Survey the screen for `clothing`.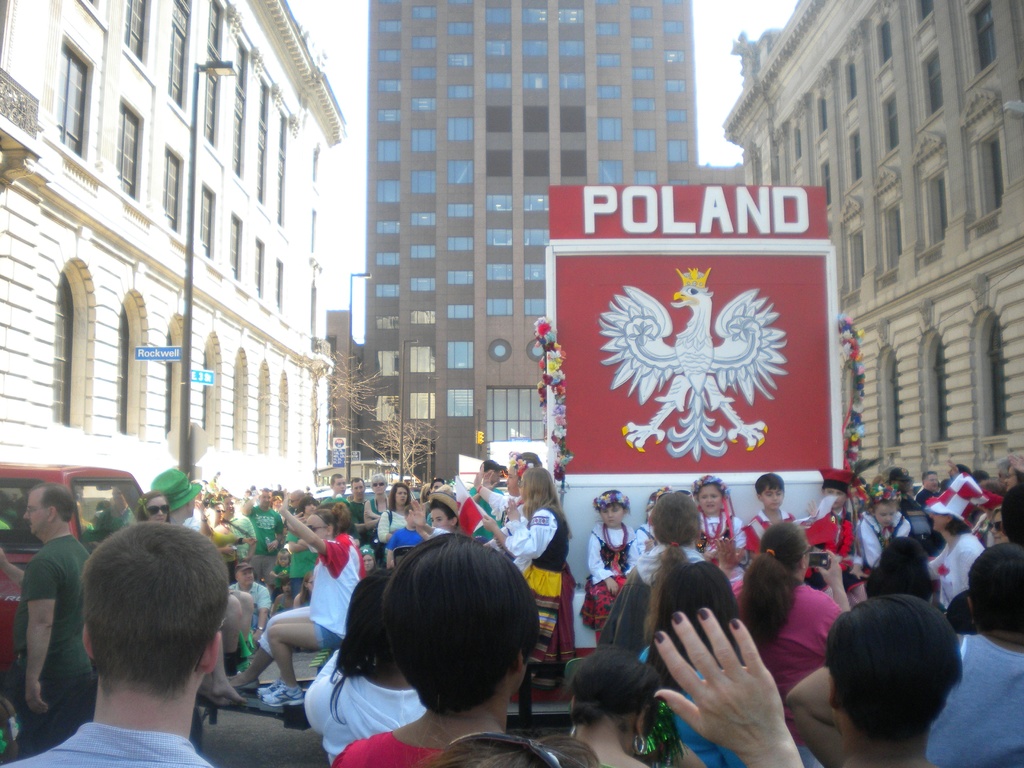
Survey found: (x1=901, y1=495, x2=920, y2=516).
